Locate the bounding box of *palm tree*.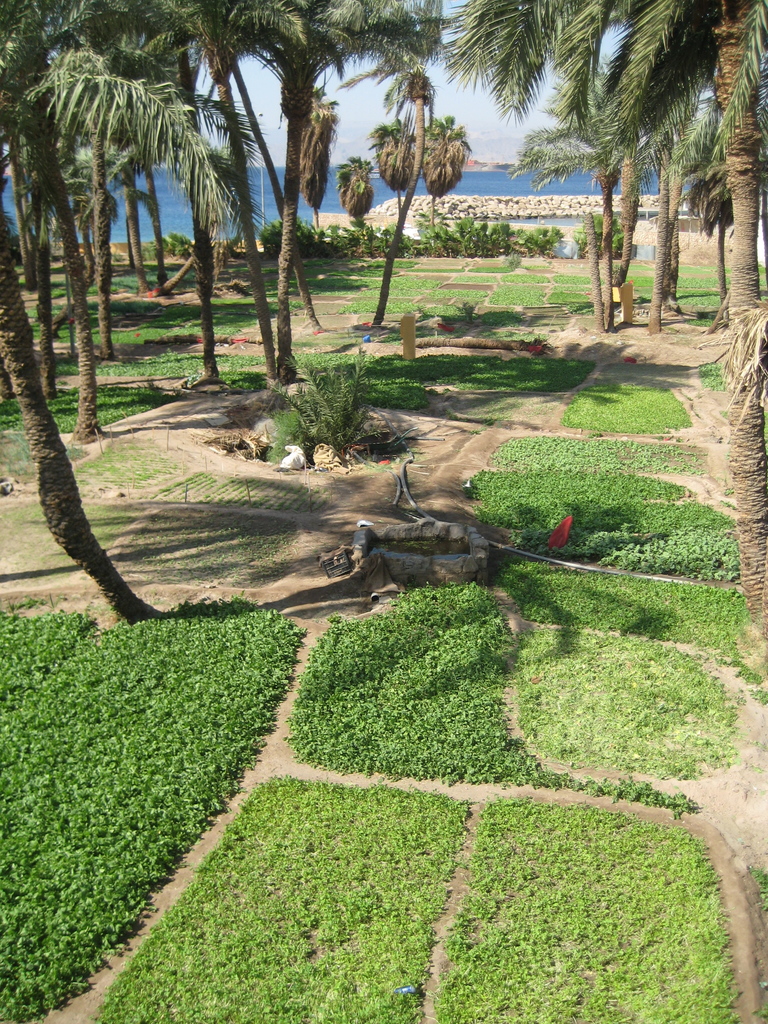
Bounding box: bbox=[662, 6, 767, 237].
